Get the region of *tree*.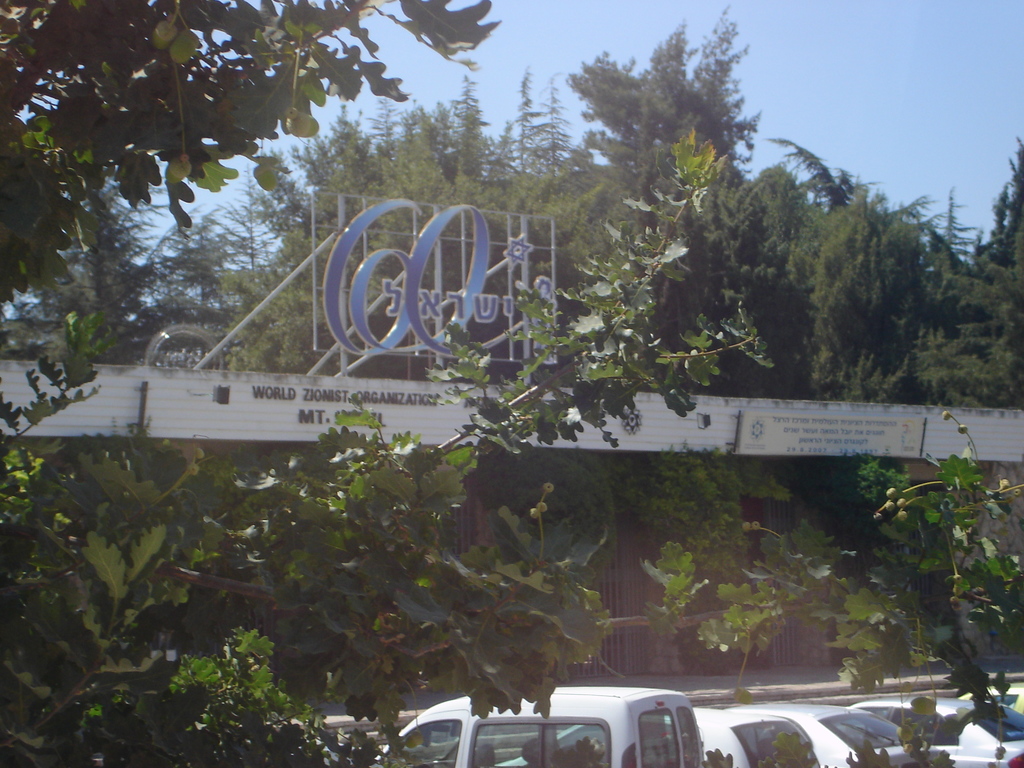
(978,135,1023,413).
